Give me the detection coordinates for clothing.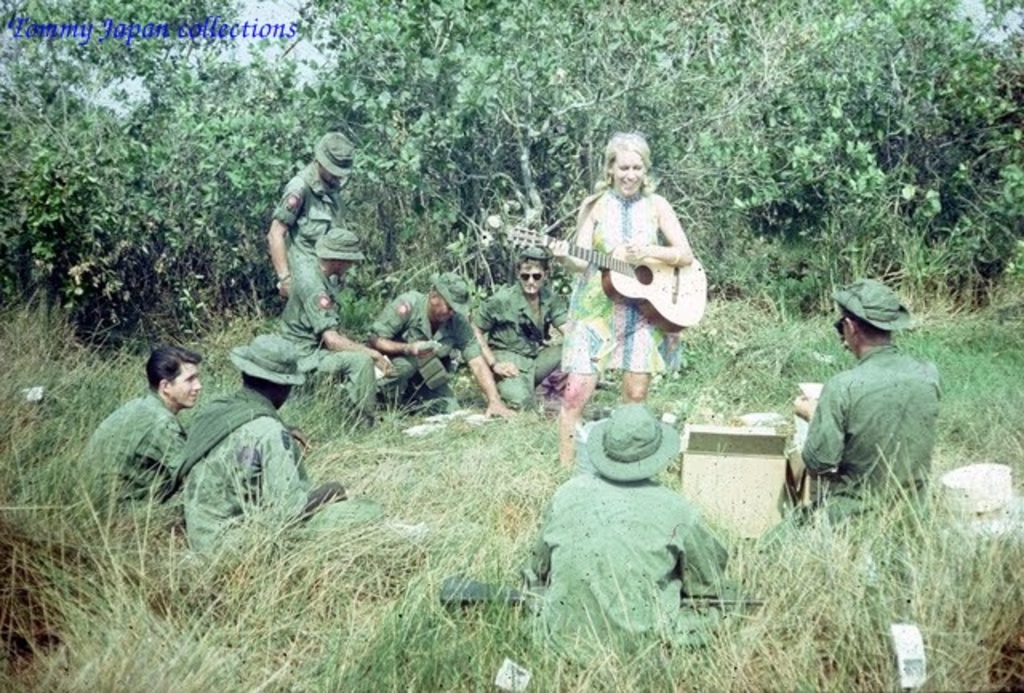
select_region(376, 280, 480, 416).
